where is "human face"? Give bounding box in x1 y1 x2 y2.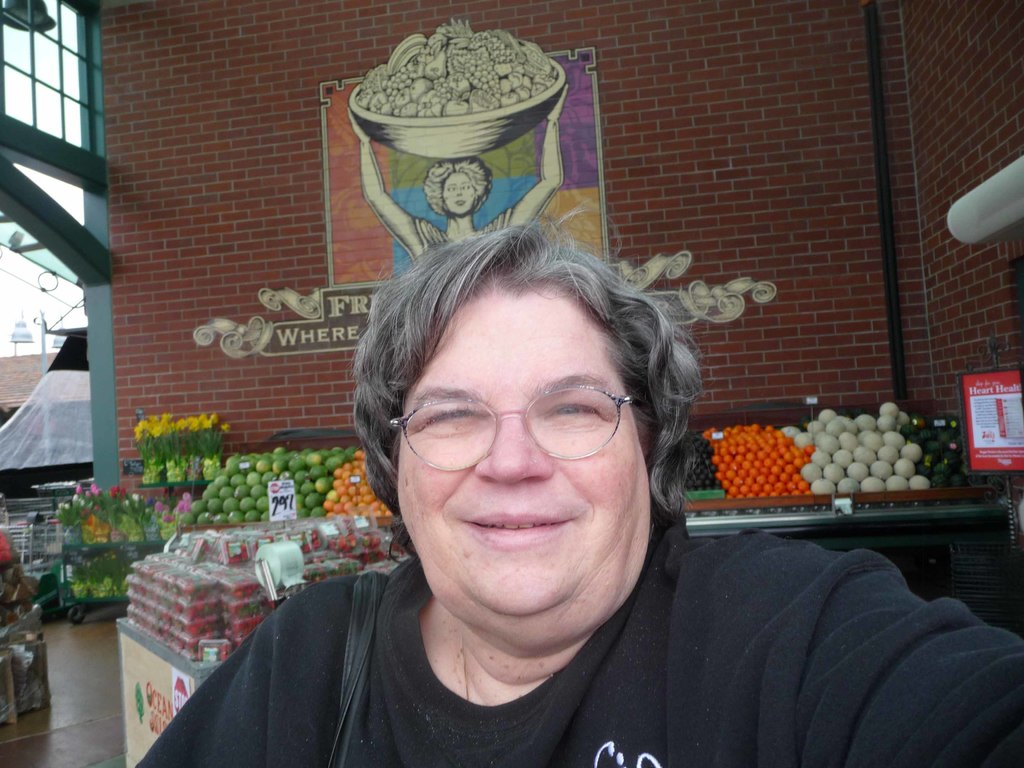
439 172 474 214.
